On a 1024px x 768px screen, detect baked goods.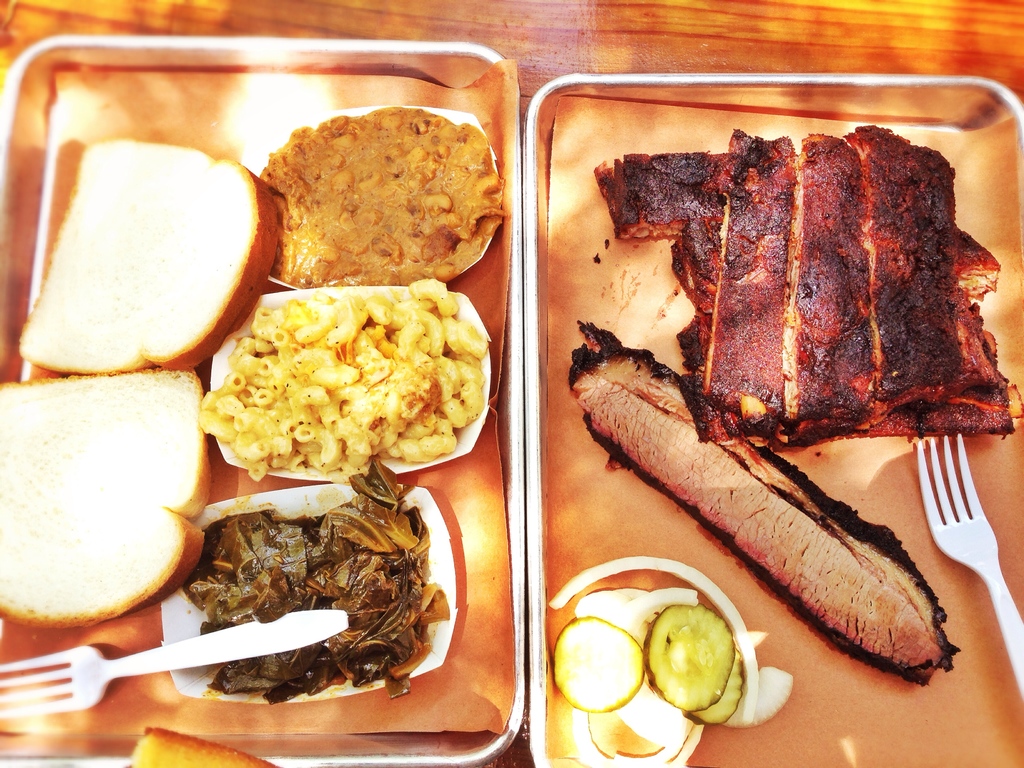
pyautogui.locateOnScreen(552, 321, 956, 683).
